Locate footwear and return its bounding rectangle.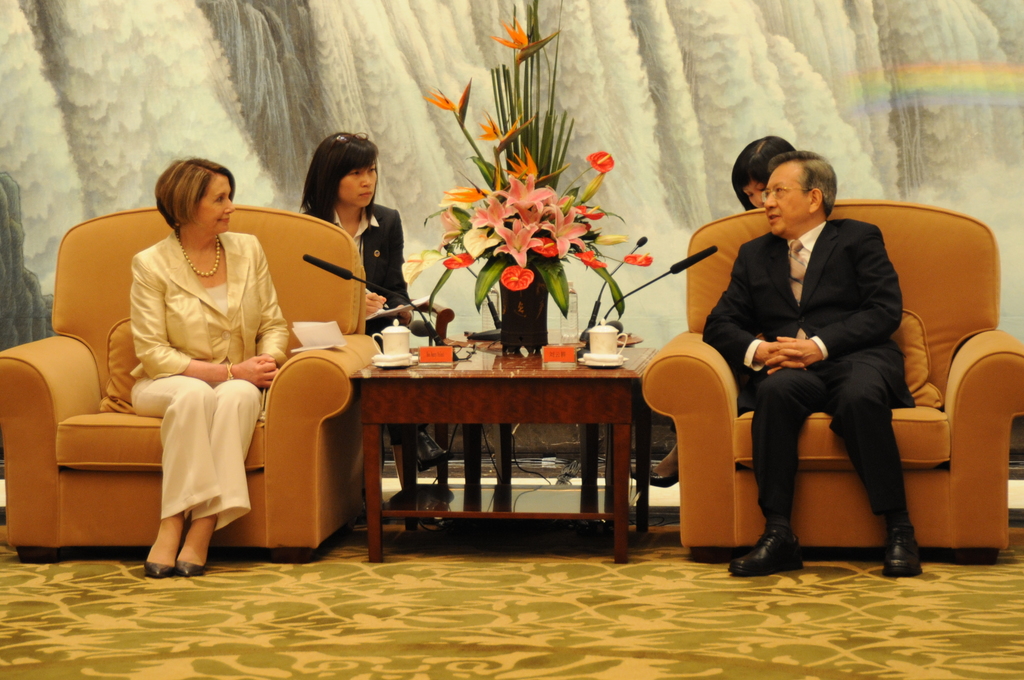
region(630, 471, 685, 489).
